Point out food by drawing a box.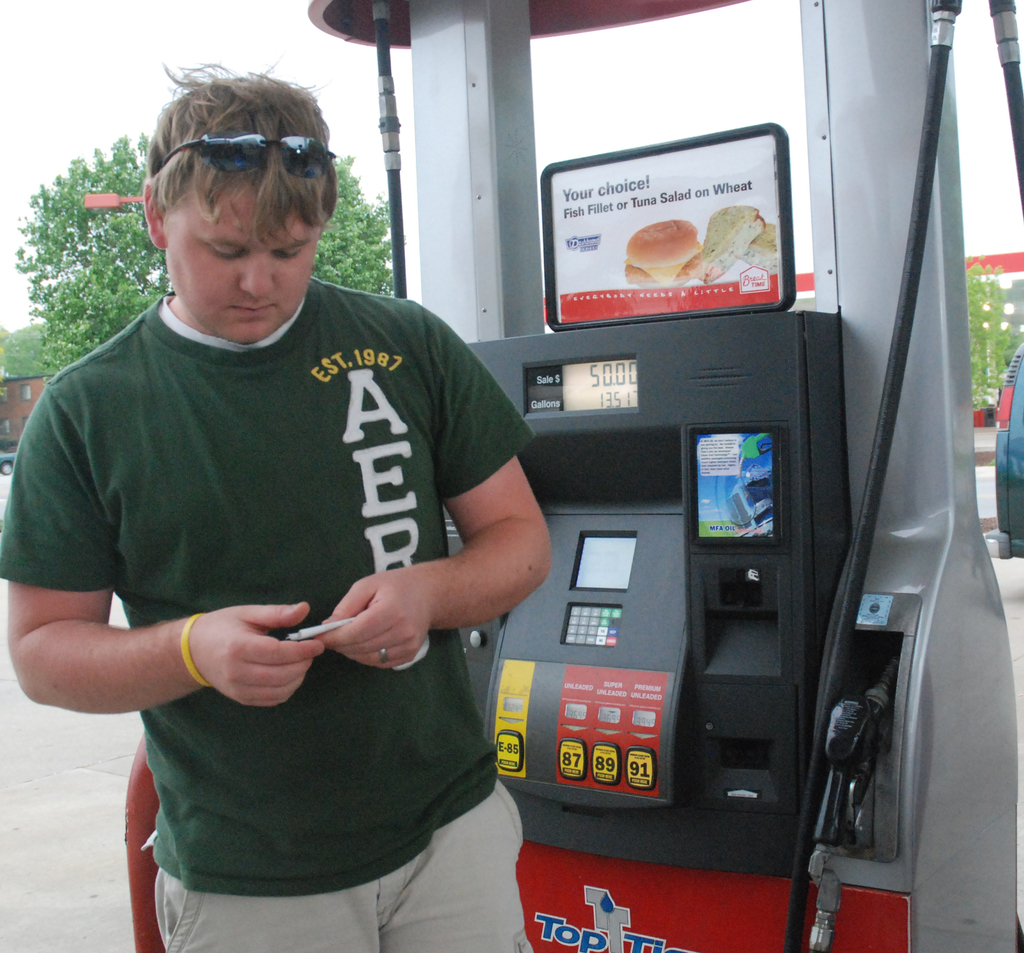
rect(620, 204, 781, 292).
